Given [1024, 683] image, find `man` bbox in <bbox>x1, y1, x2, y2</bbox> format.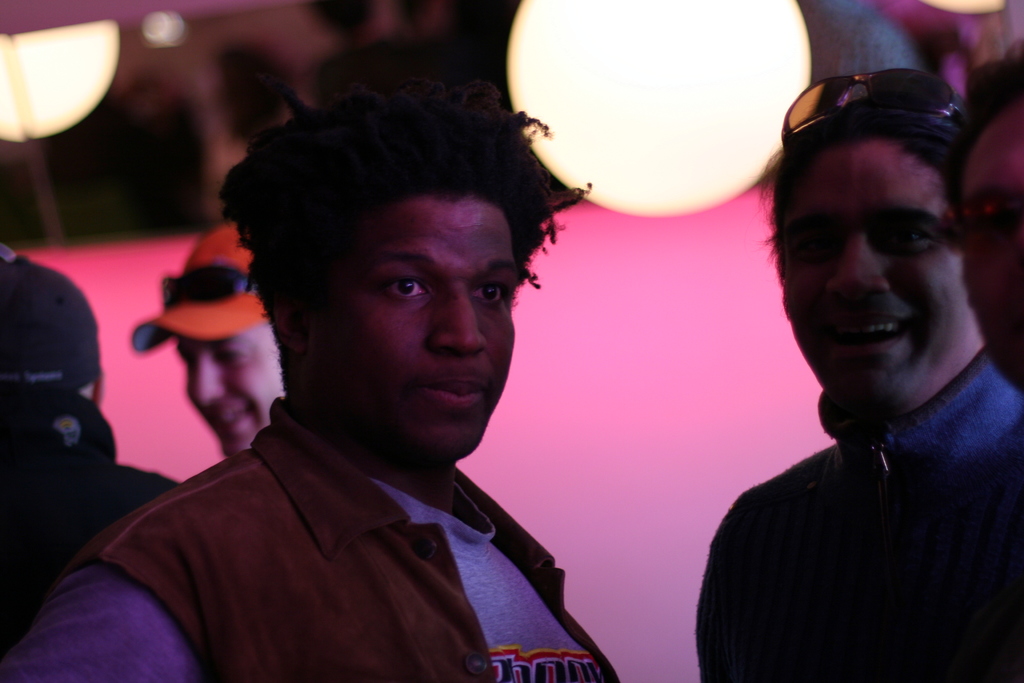
<bbox>938, 37, 1023, 397</bbox>.
